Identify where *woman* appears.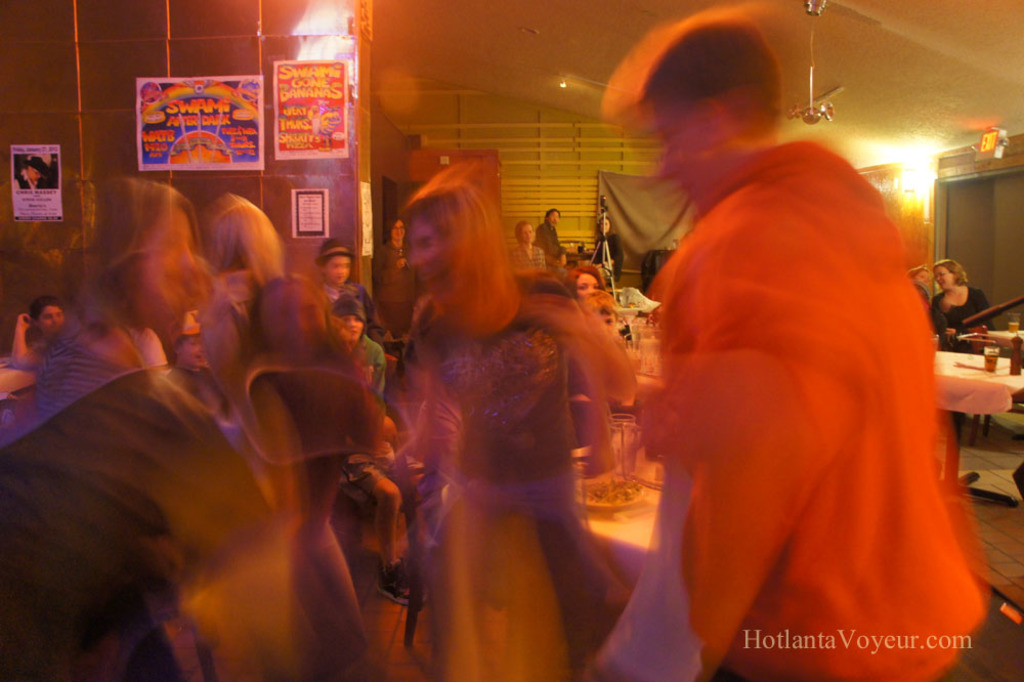
Appears at <box>207,195,376,681</box>.
